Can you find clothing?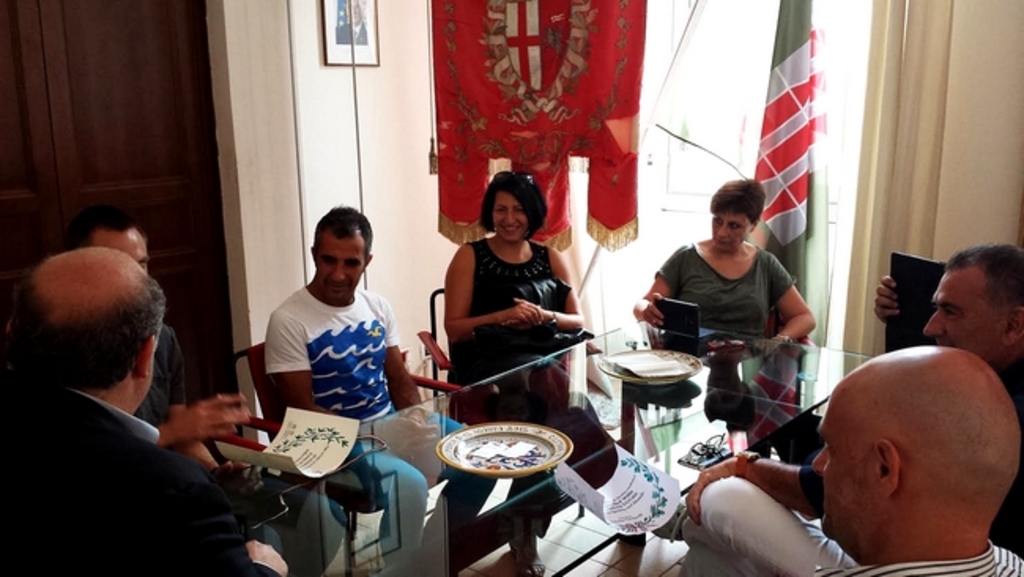
Yes, bounding box: [657,238,803,429].
